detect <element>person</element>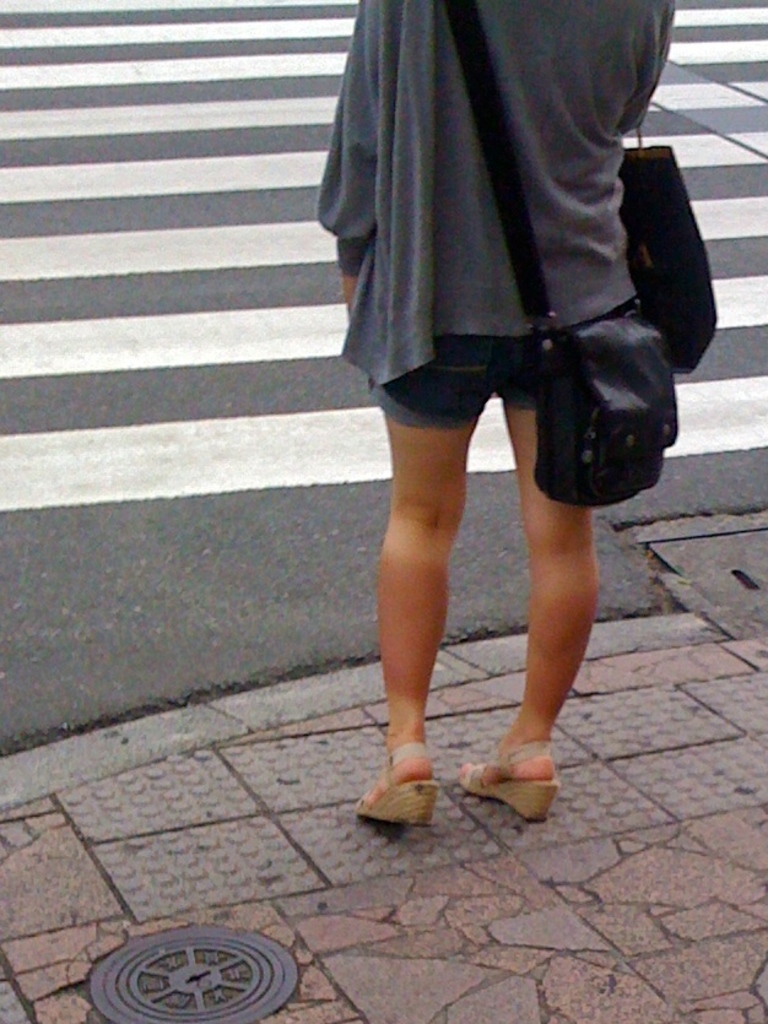
BBox(278, 0, 715, 843)
